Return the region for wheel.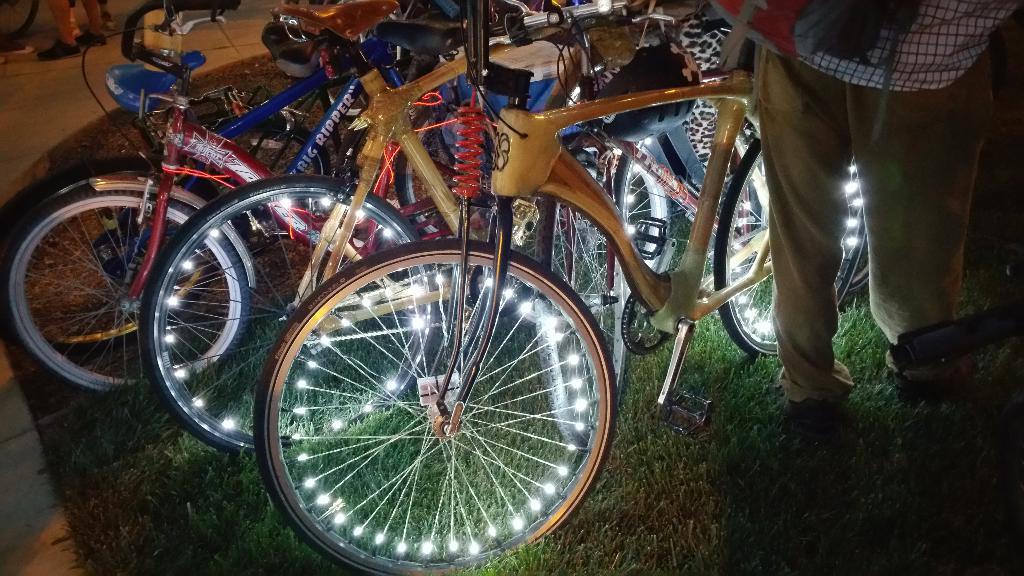
[238, 252, 604, 552].
